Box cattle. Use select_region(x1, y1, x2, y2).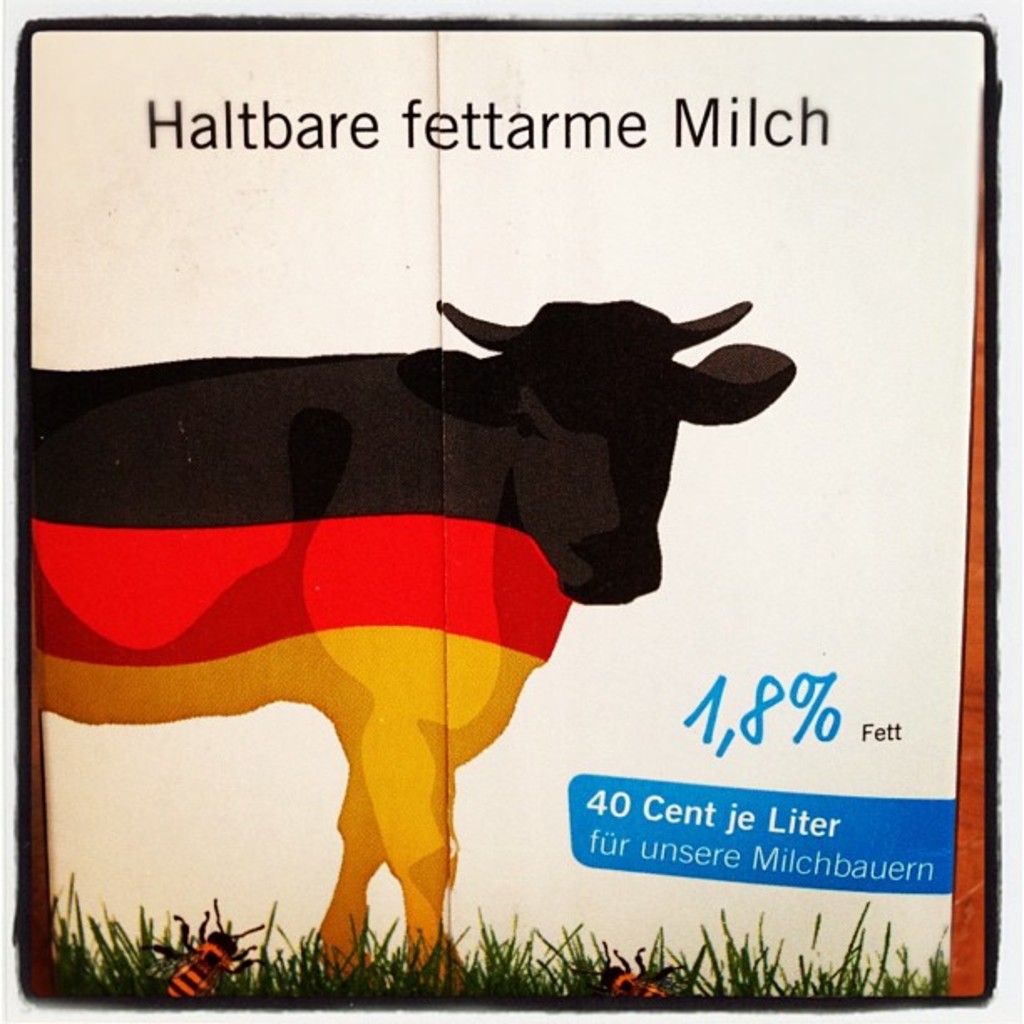
select_region(38, 306, 795, 970).
